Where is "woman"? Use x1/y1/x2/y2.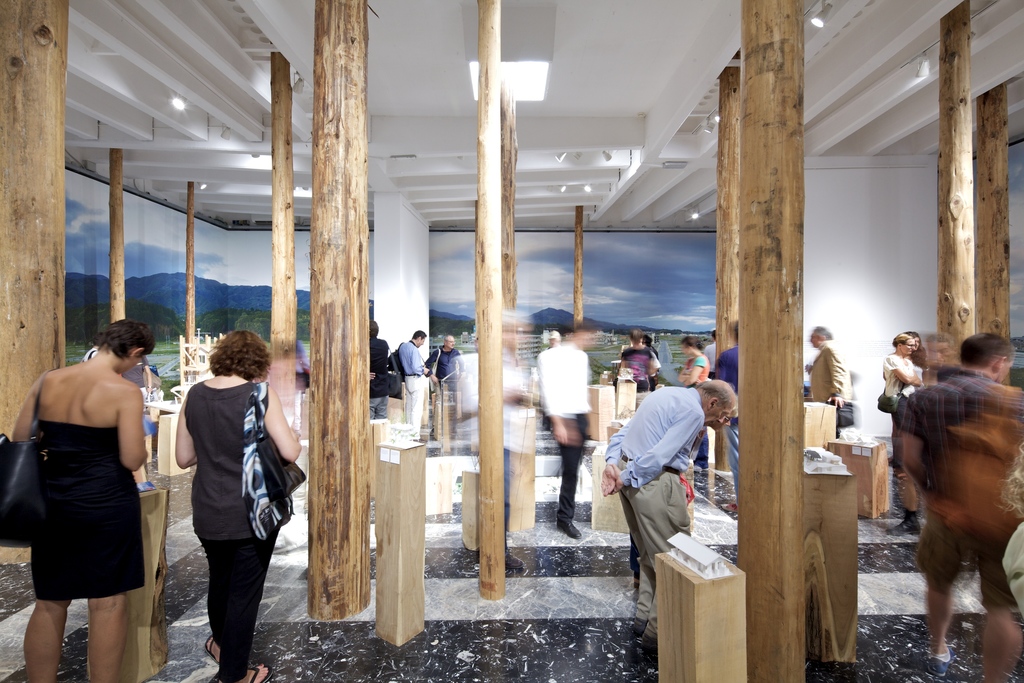
159/329/304/682.
